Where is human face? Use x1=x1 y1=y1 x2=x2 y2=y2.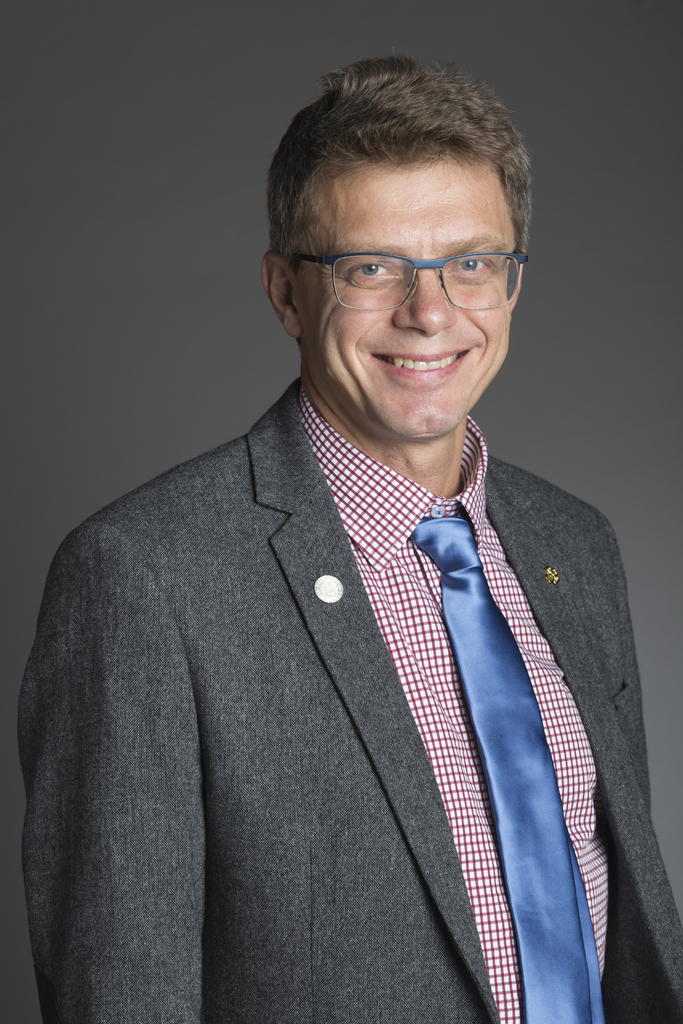
x1=302 y1=165 x2=516 y2=442.
